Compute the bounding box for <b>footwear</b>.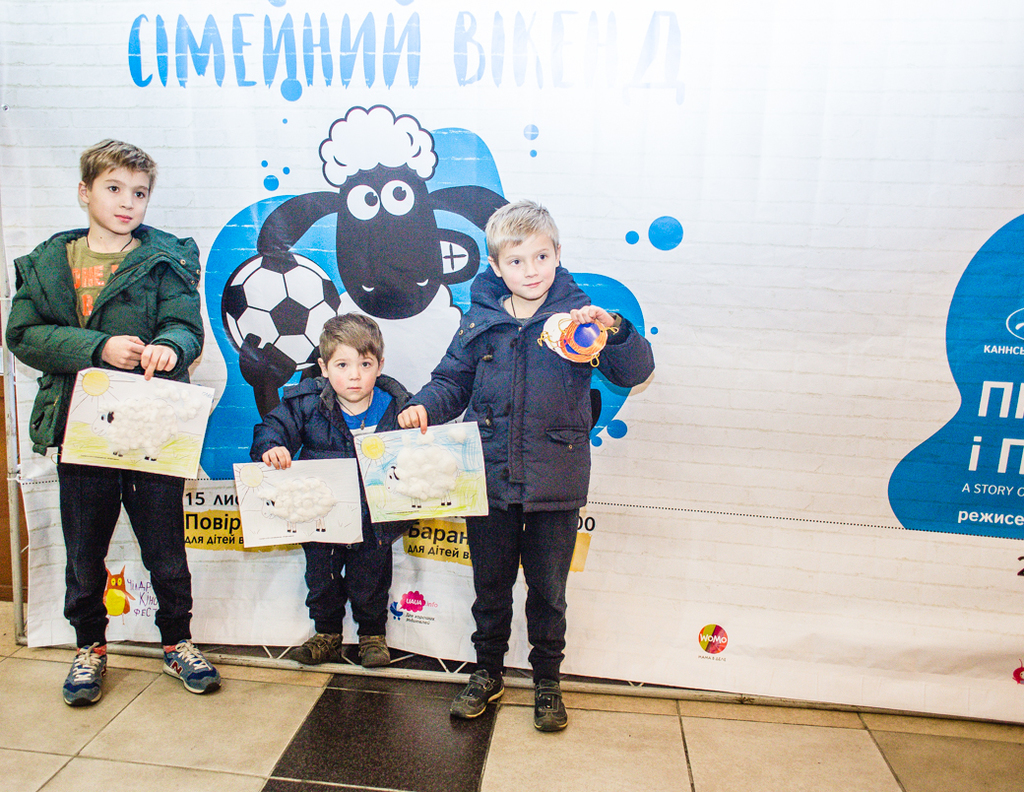
(356, 632, 389, 666).
